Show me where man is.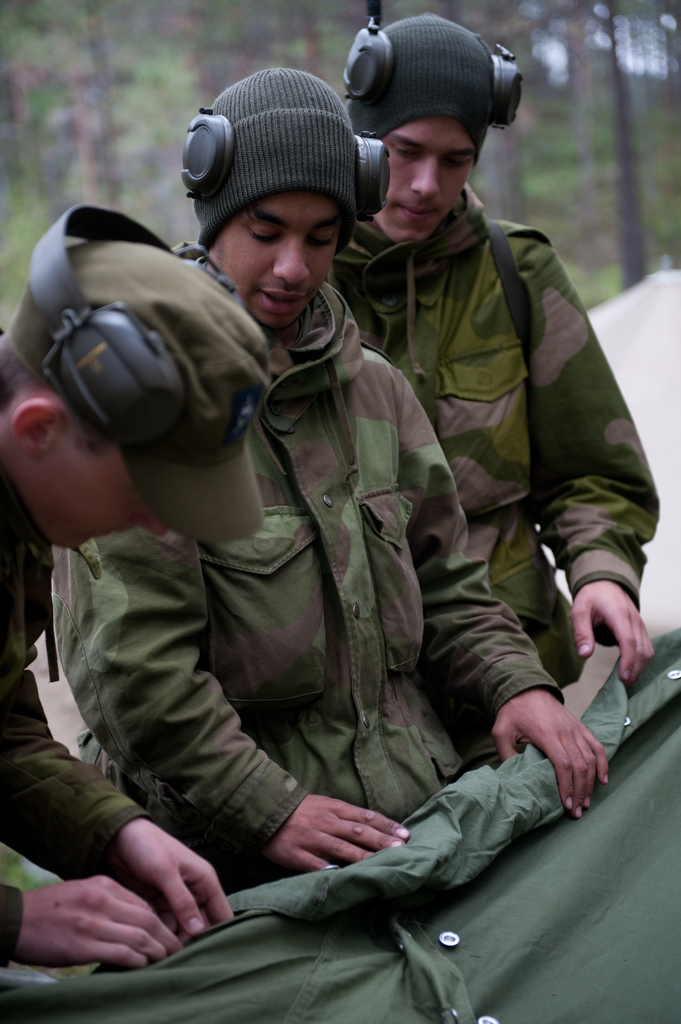
man is at (x1=46, y1=63, x2=613, y2=875).
